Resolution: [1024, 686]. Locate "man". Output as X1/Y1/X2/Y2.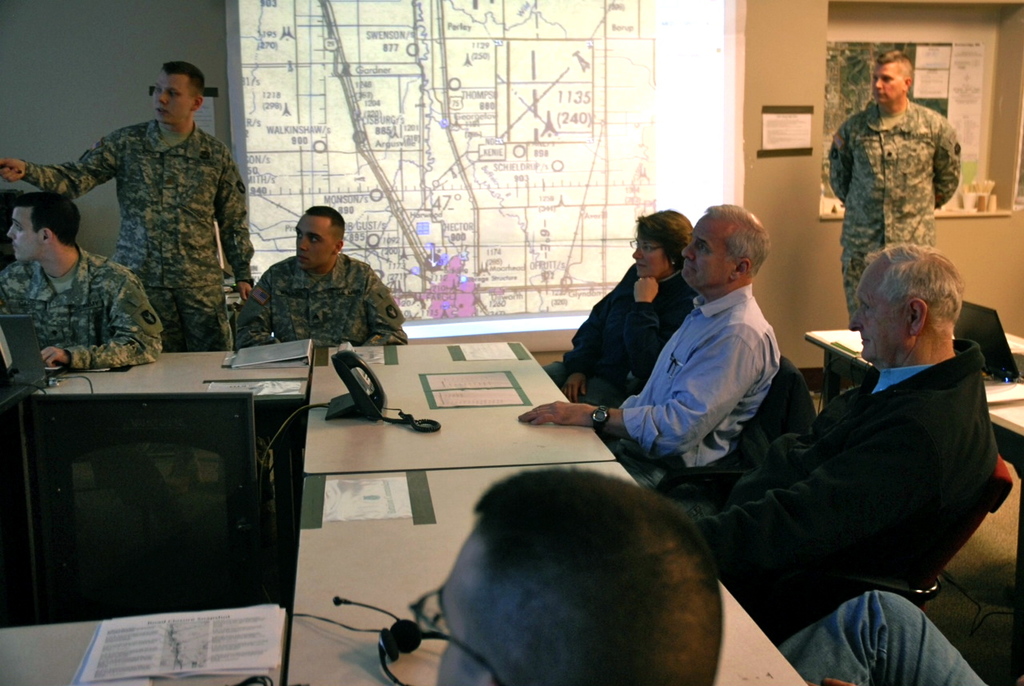
0/63/254/438.
